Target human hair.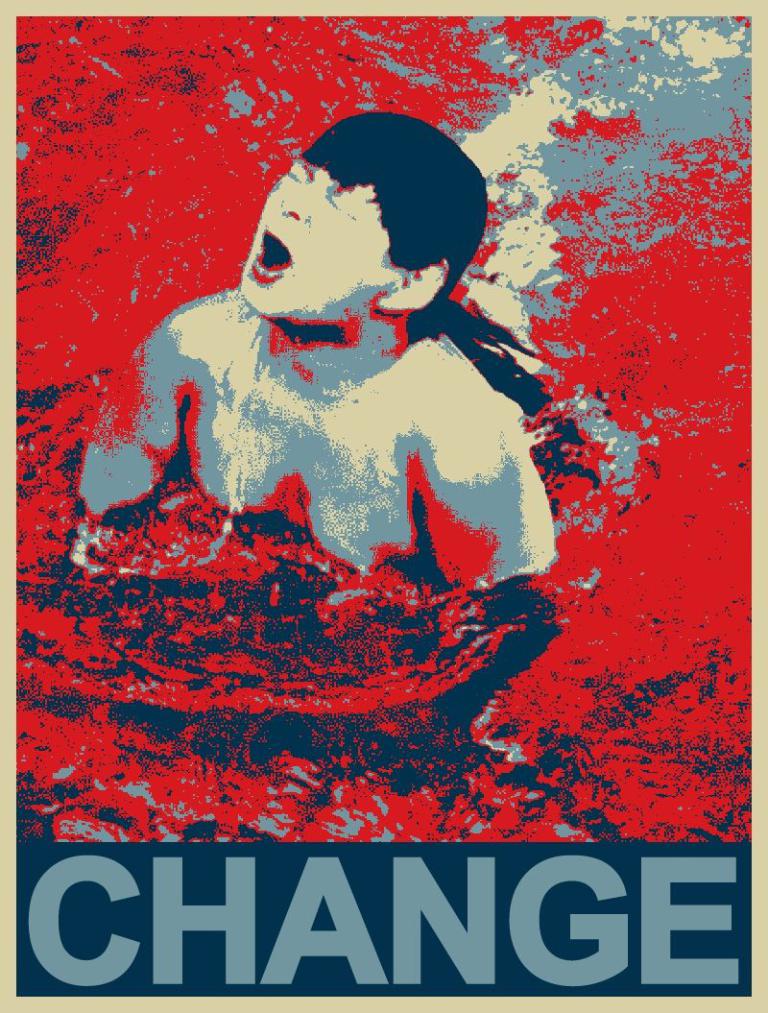
Target region: crop(289, 111, 548, 415).
